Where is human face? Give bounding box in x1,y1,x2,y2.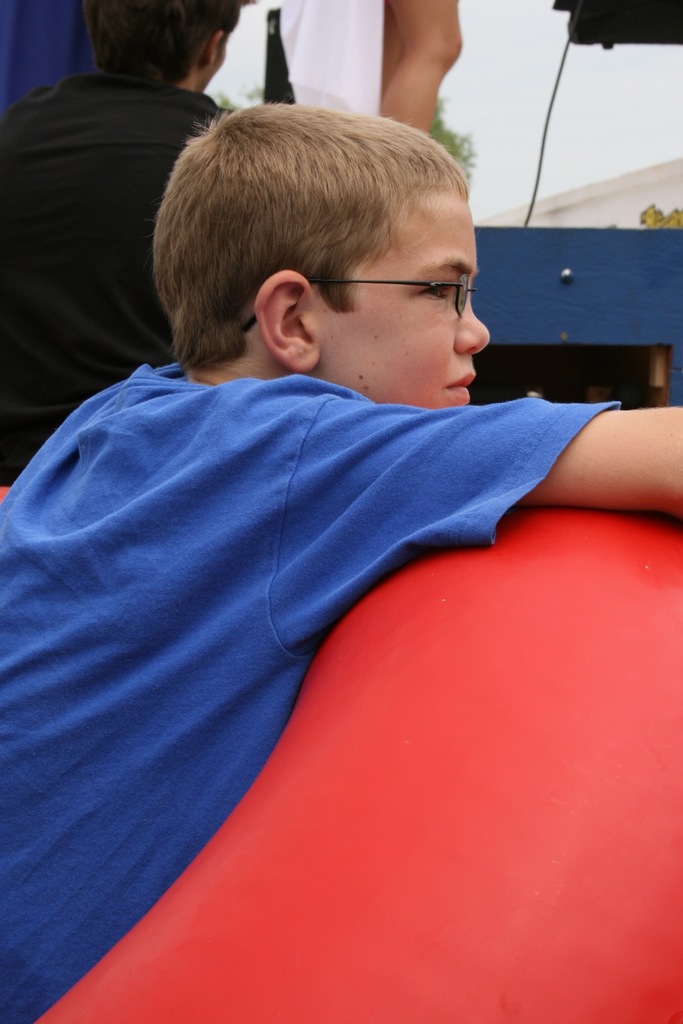
318,189,490,413.
